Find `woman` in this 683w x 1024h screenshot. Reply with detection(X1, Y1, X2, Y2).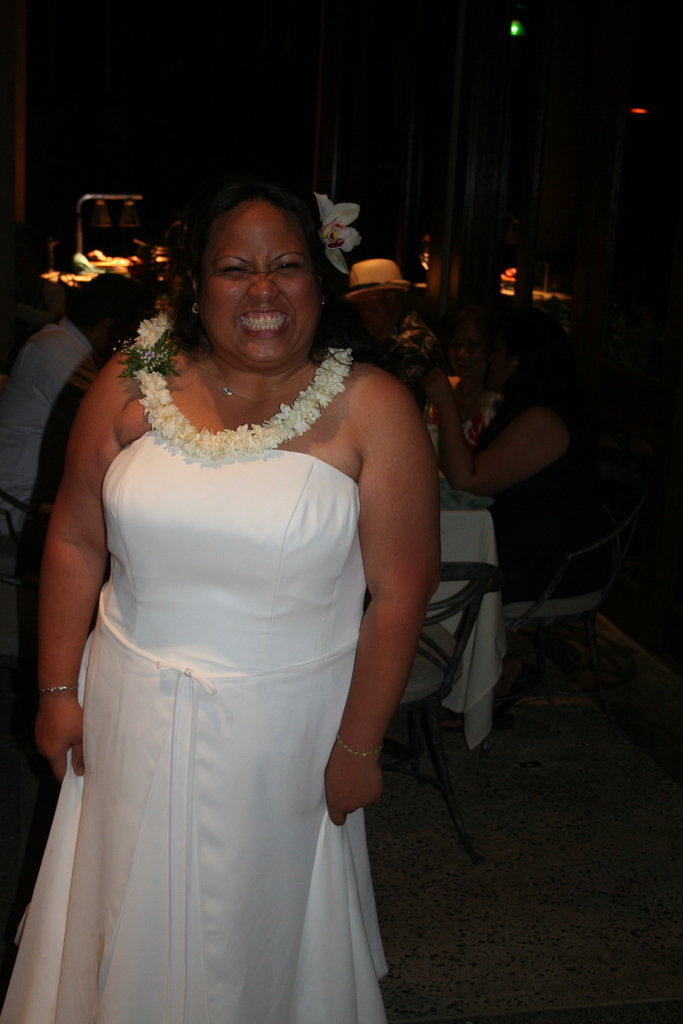
detection(0, 162, 440, 1023).
